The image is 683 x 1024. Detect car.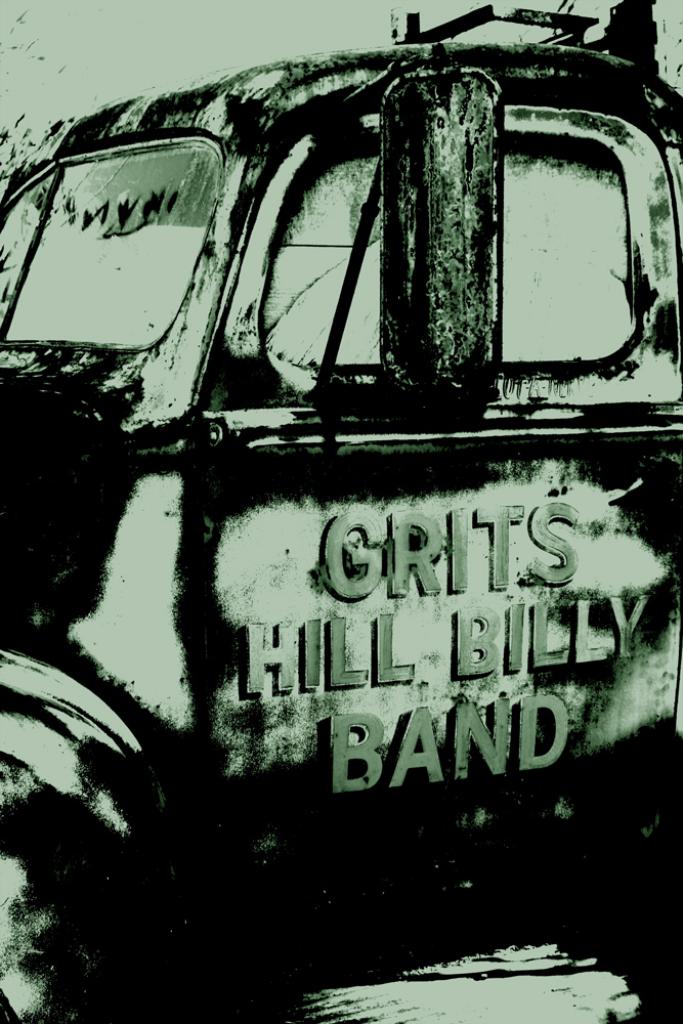
Detection: bbox(0, 0, 682, 1023).
